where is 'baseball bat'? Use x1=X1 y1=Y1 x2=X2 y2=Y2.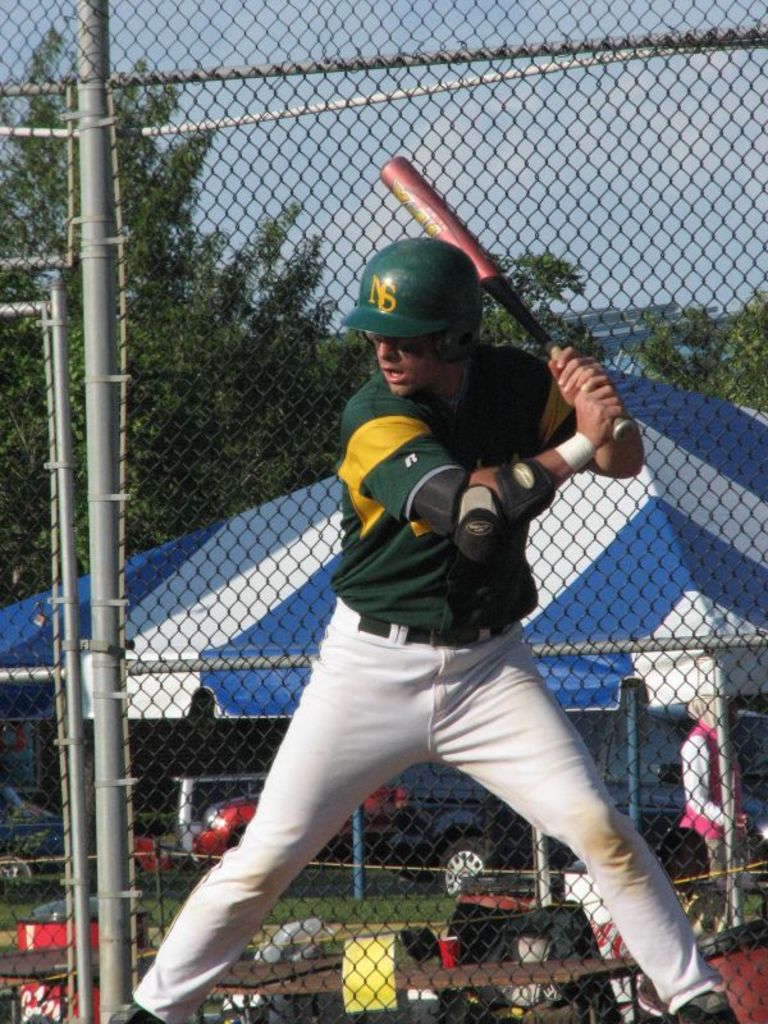
x1=380 y1=156 x2=637 y2=443.
